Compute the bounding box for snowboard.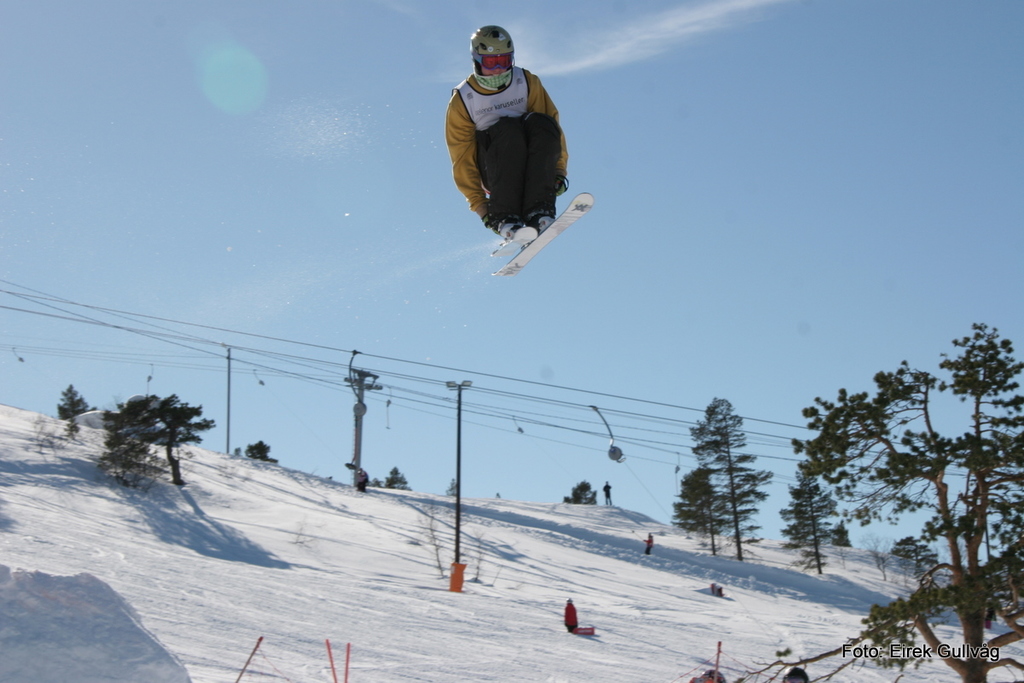
x1=486 y1=184 x2=602 y2=295.
